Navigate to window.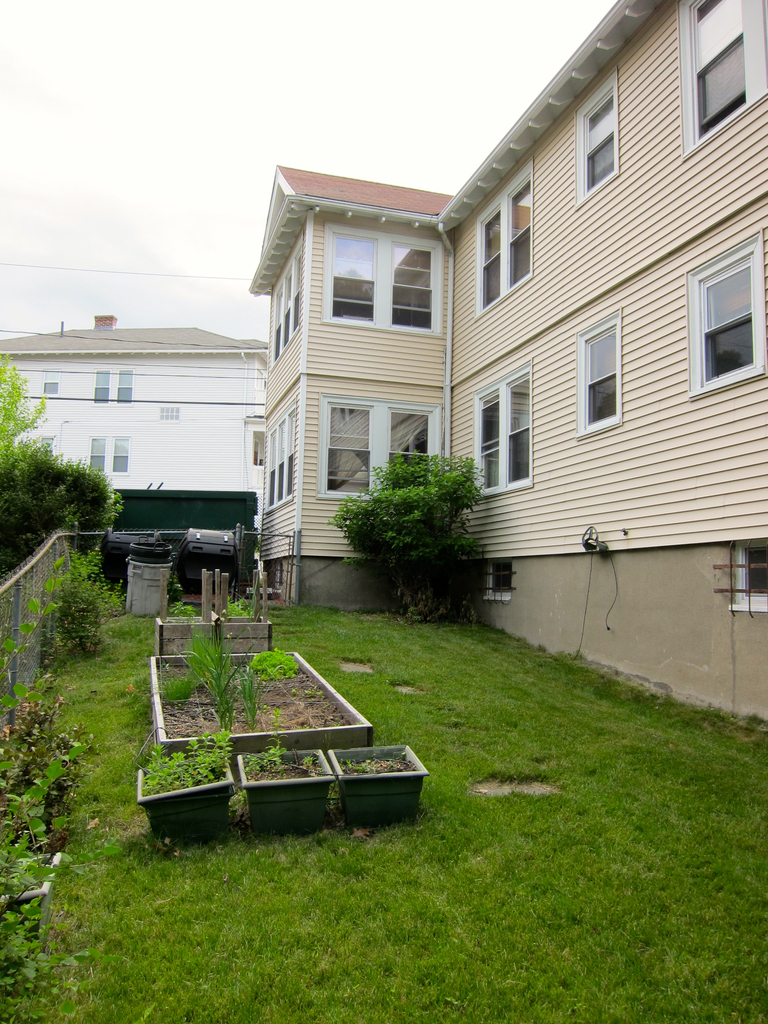
Navigation target: [x1=266, y1=237, x2=305, y2=367].
